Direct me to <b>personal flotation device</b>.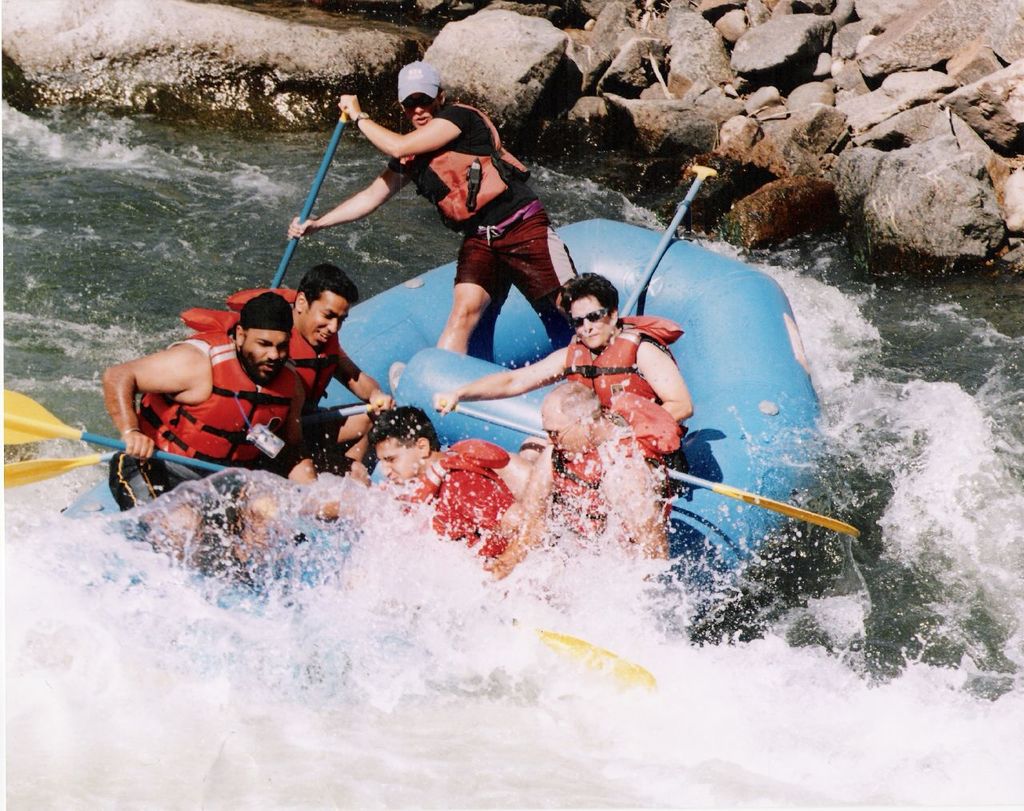
Direction: bbox=[544, 422, 651, 539].
